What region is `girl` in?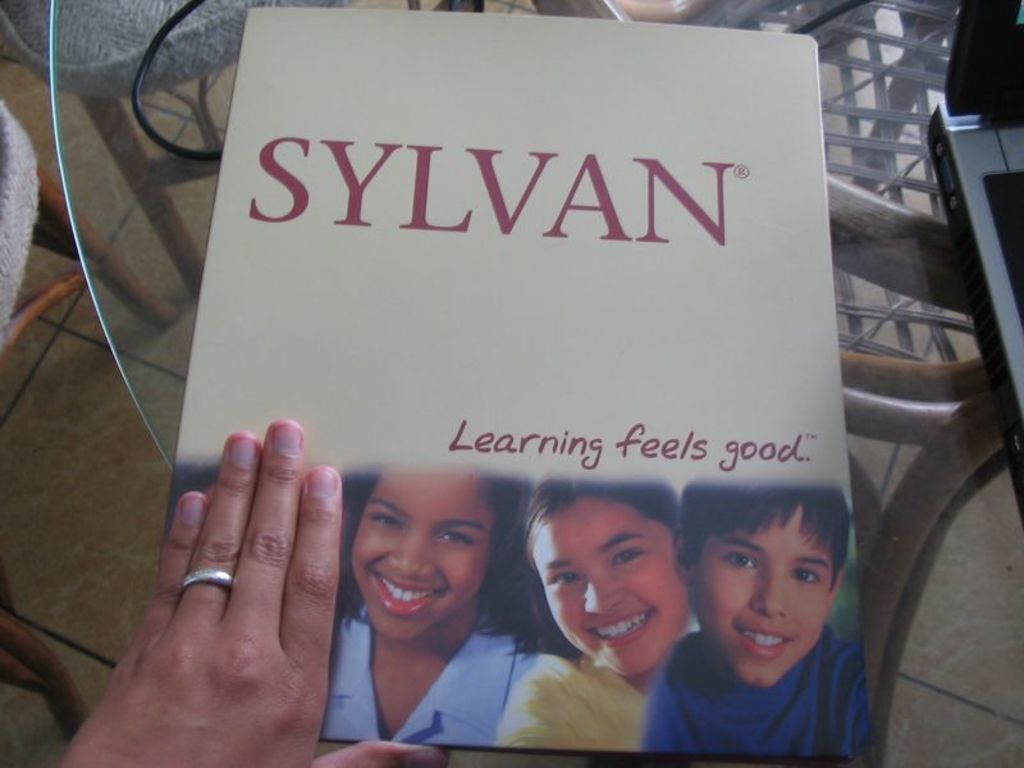
bbox=[315, 466, 526, 745].
